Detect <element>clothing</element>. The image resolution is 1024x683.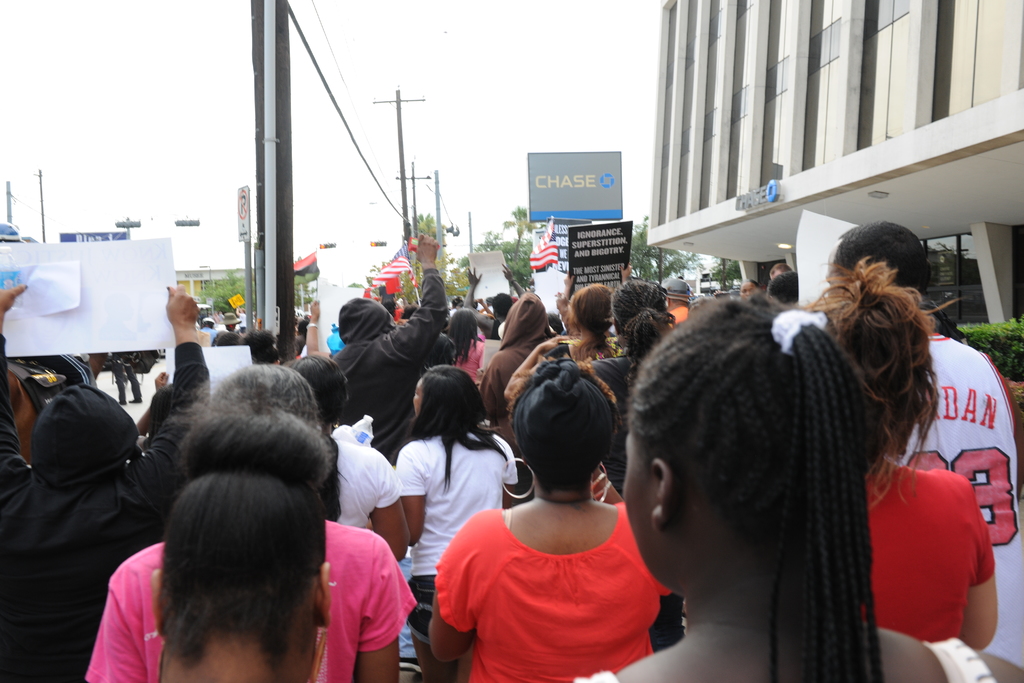
{"left": 81, "top": 520, "right": 419, "bottom": 682}.
